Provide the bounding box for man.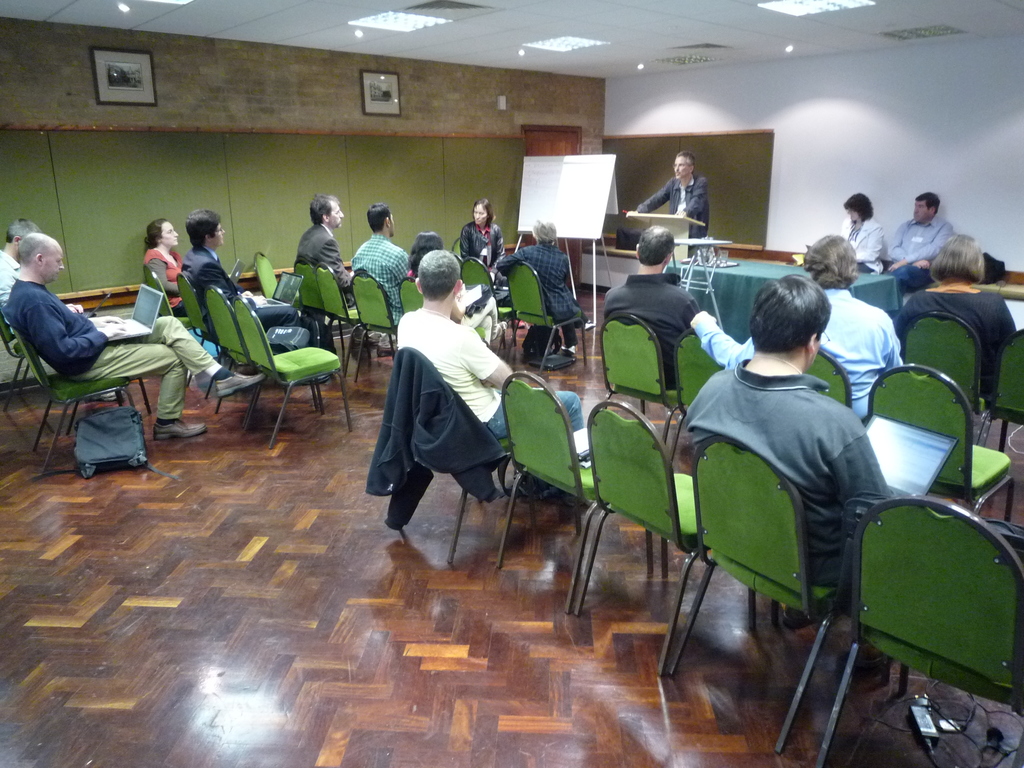
<box>692,233,908,423</box>.
